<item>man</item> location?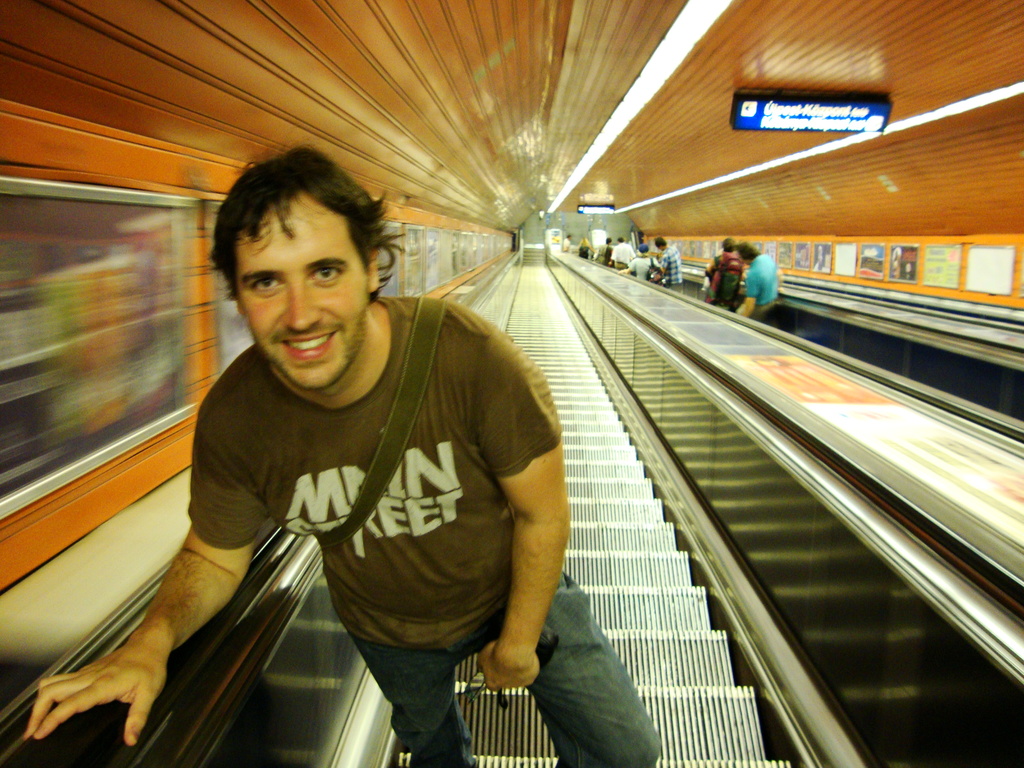
(659,238,687,287)
